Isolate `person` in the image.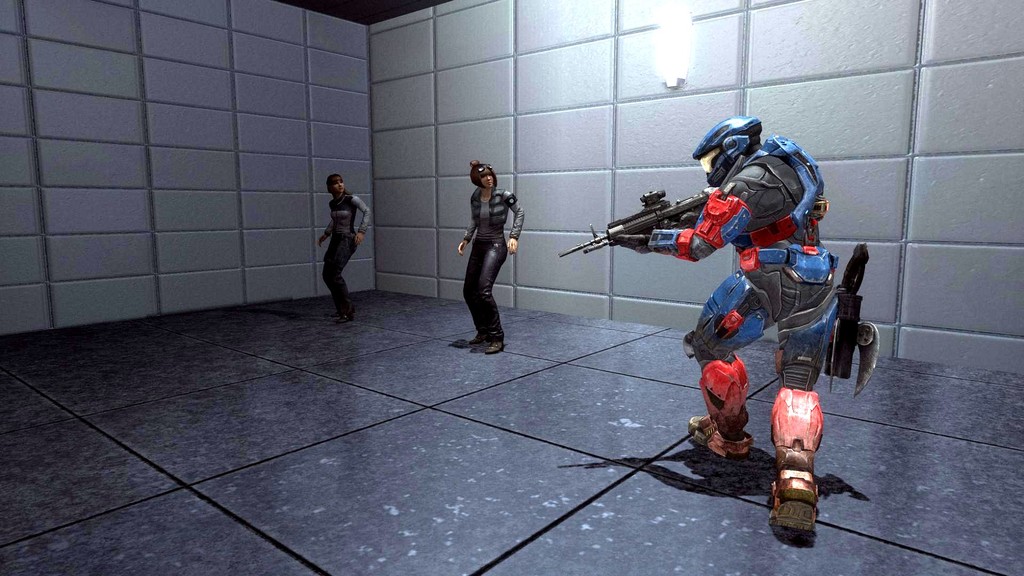
Isolated region: left=307, top=160, right=364, bottom=311.
